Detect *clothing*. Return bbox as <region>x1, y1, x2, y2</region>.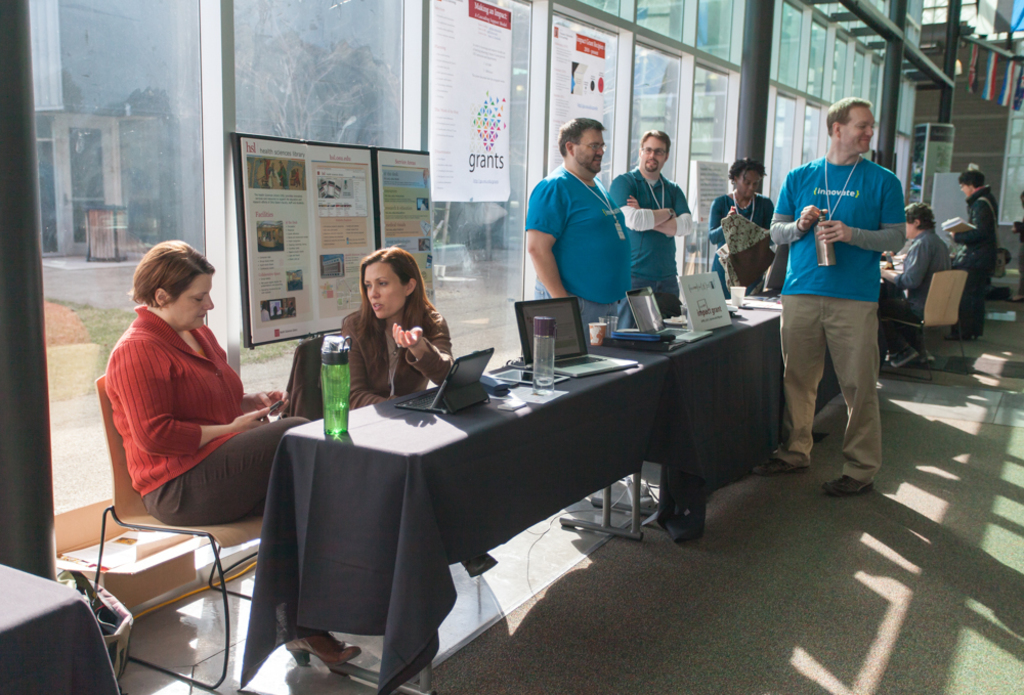
<region>882, 230, 950, 353</region>.
